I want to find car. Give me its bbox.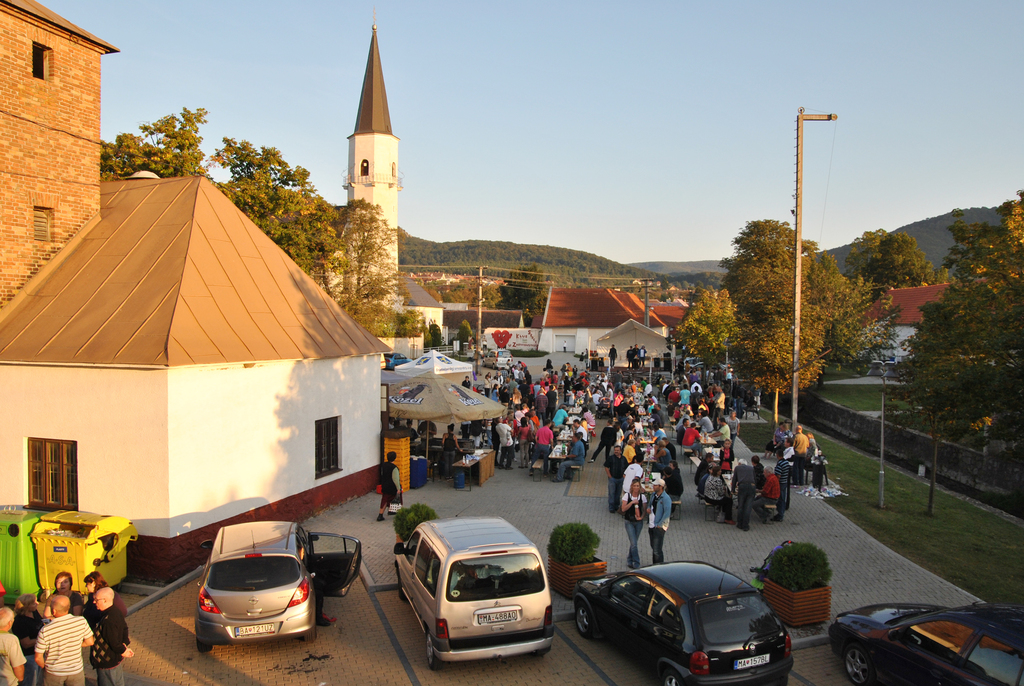
bbox=(568, 557, 792, 685).
